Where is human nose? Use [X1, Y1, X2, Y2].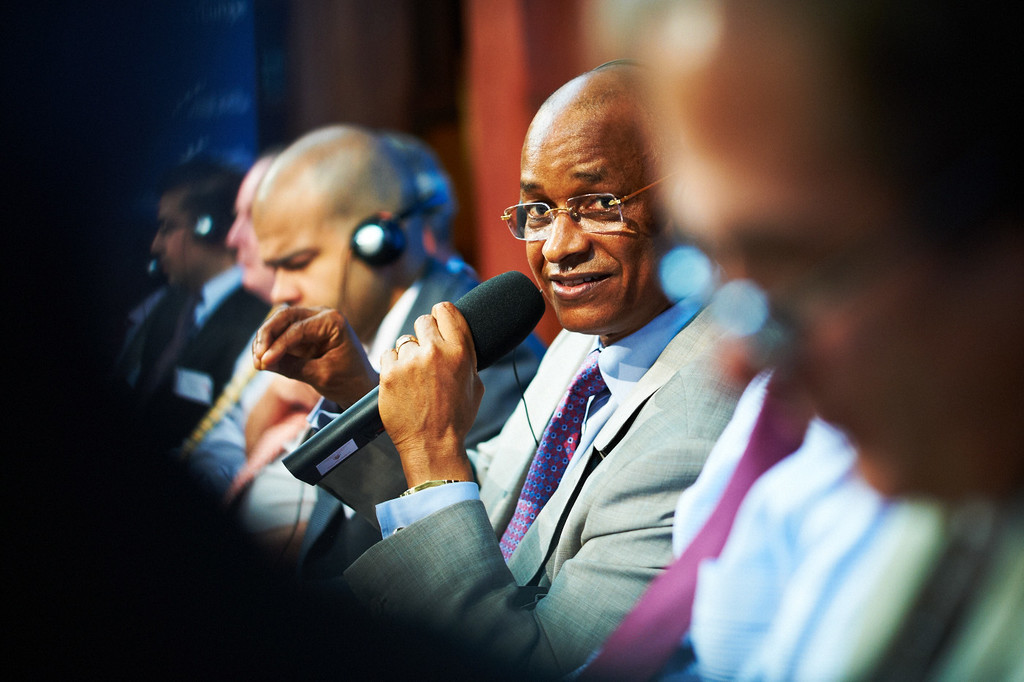
[149, 235, 161, 255].
